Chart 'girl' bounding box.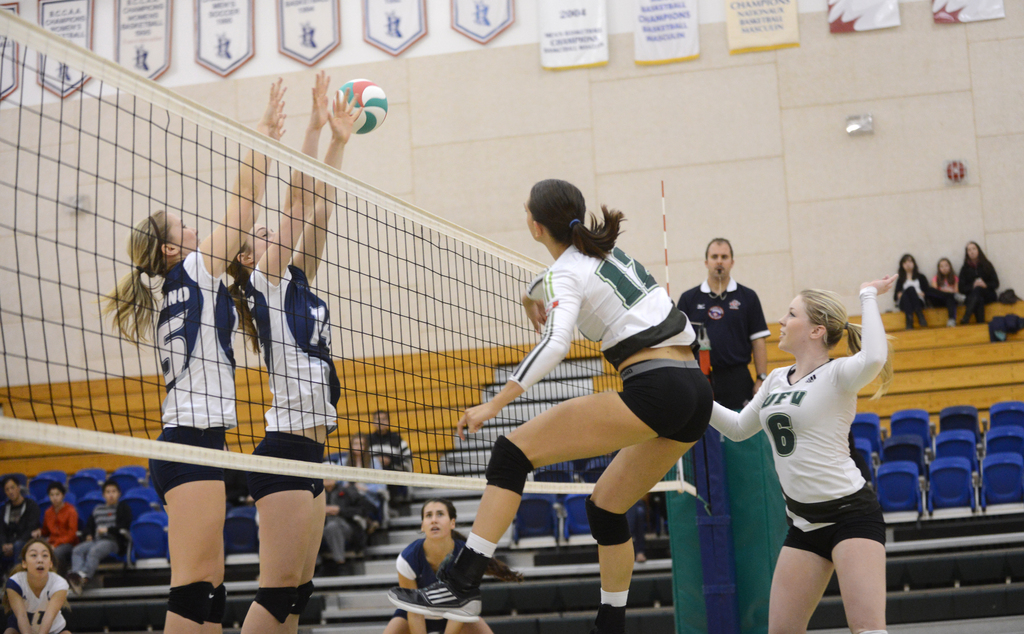
Charted: (x1=382, y1=495, x2=526, y2=633).
